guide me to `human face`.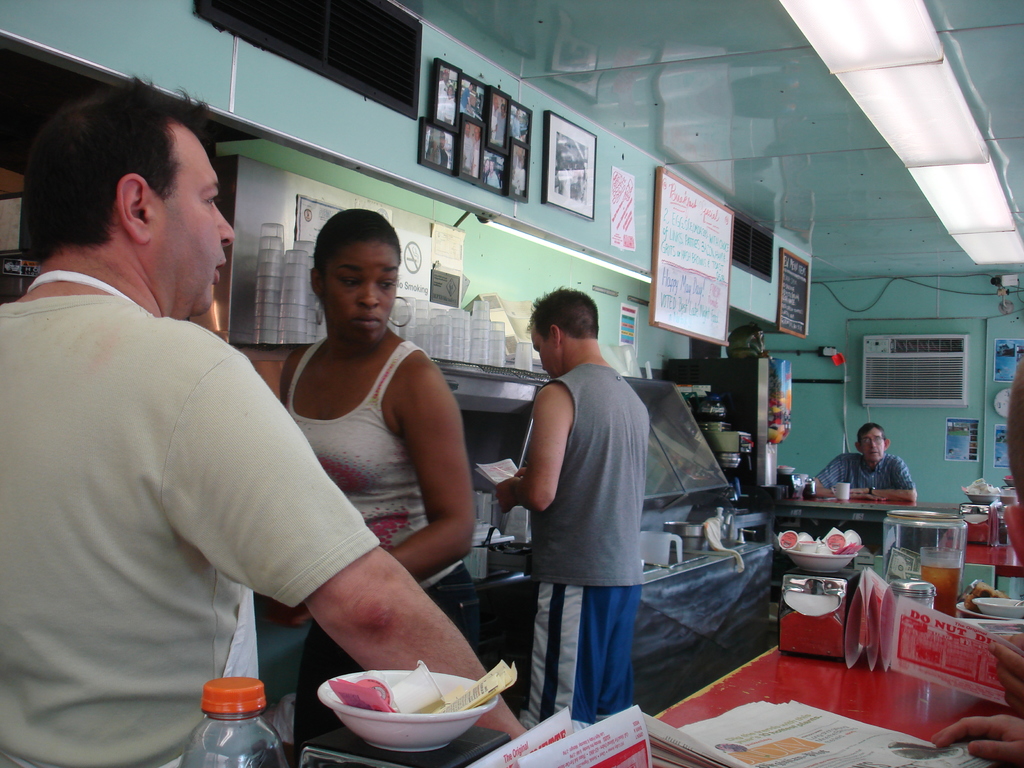
Guidance: {"x1": 859, "y1": 428, "x2": 885, "y2": 460}.
